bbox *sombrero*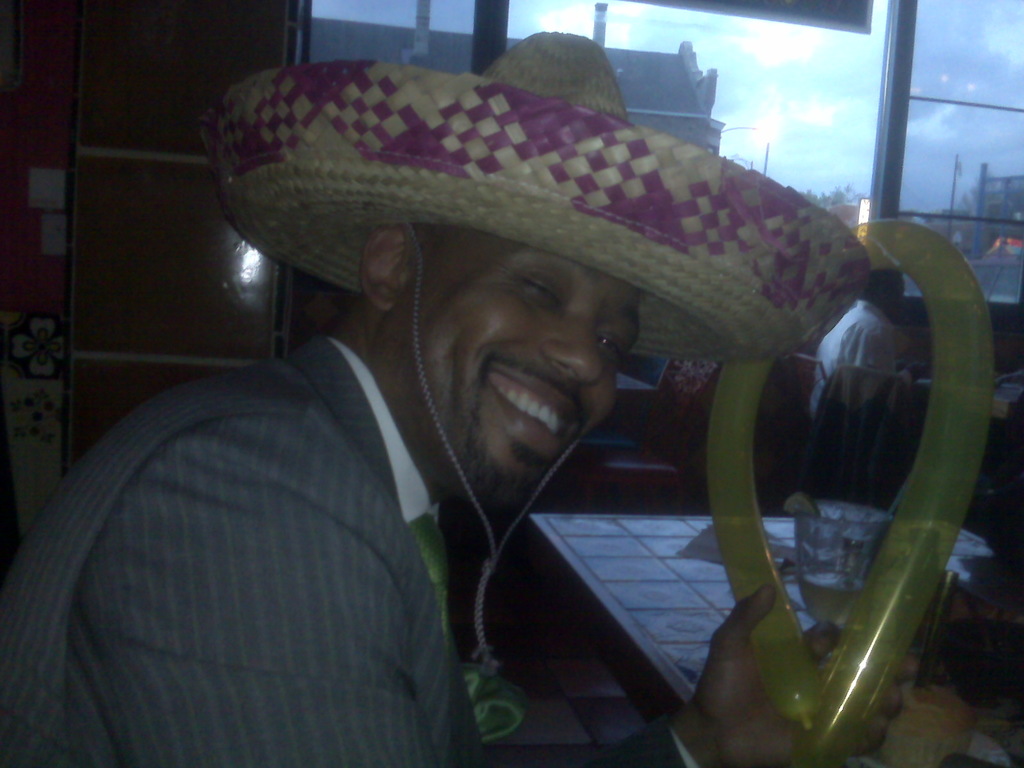
<box>210,25,873,663</box>
